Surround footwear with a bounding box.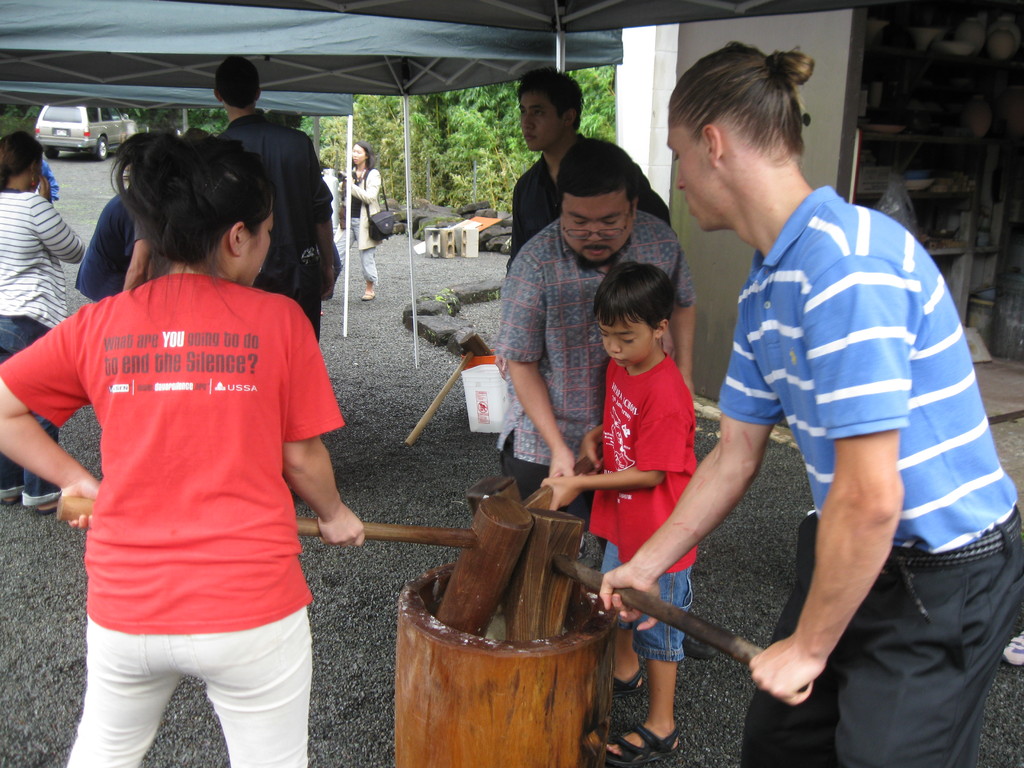
{"x1": 610, "y1": 721, "x2": 683, "y2": 767}.
